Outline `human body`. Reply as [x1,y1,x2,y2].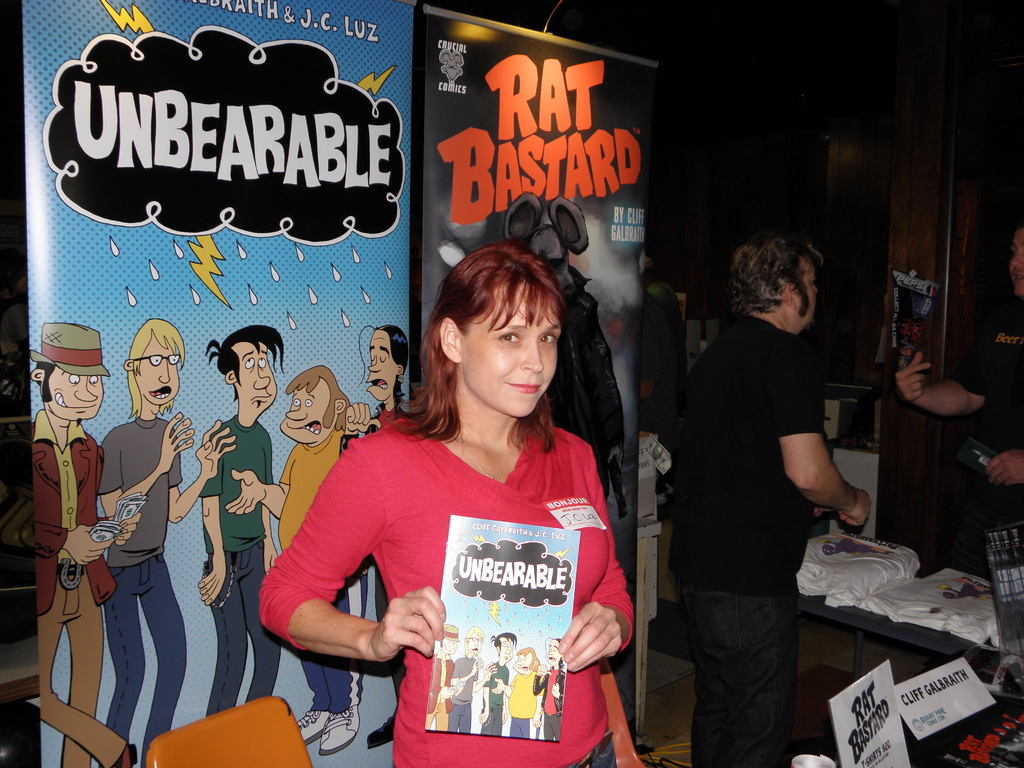
[340,400,405,752].
